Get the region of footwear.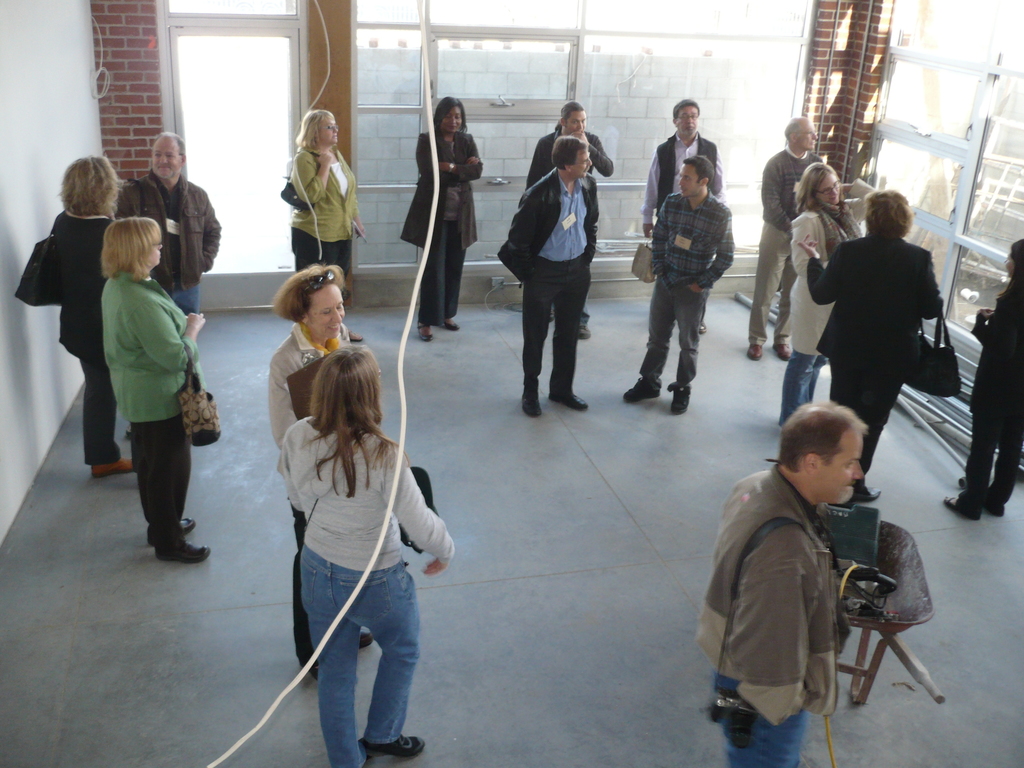
{"x1": 178, "y1": 516, "x2": 196, "y2": 537}.
